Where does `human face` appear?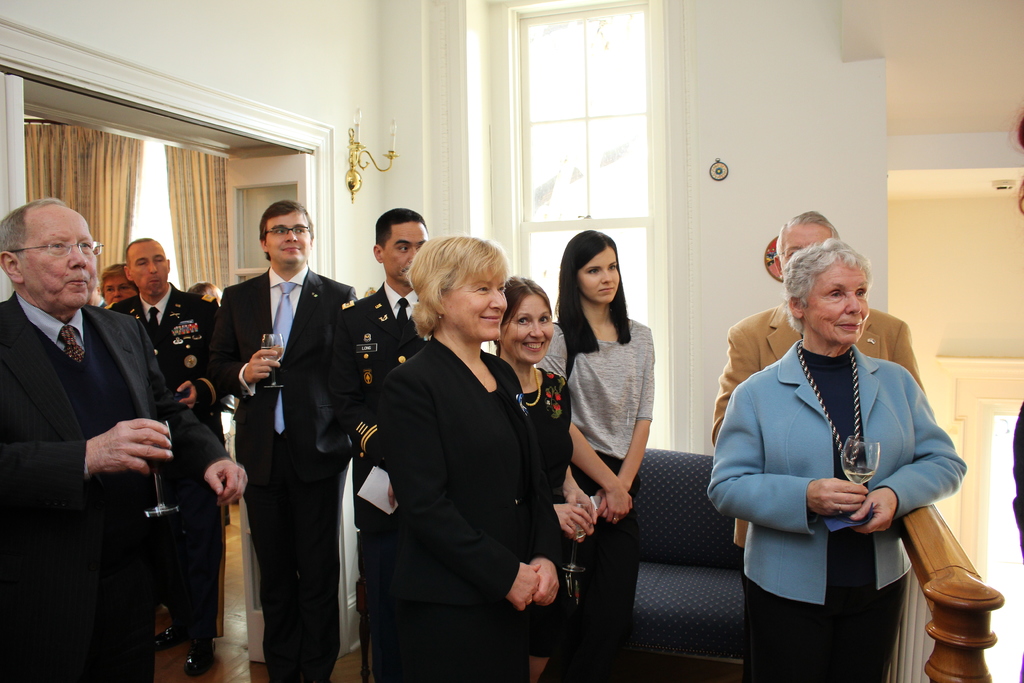
Appears at (261, 212, 312, 266).
